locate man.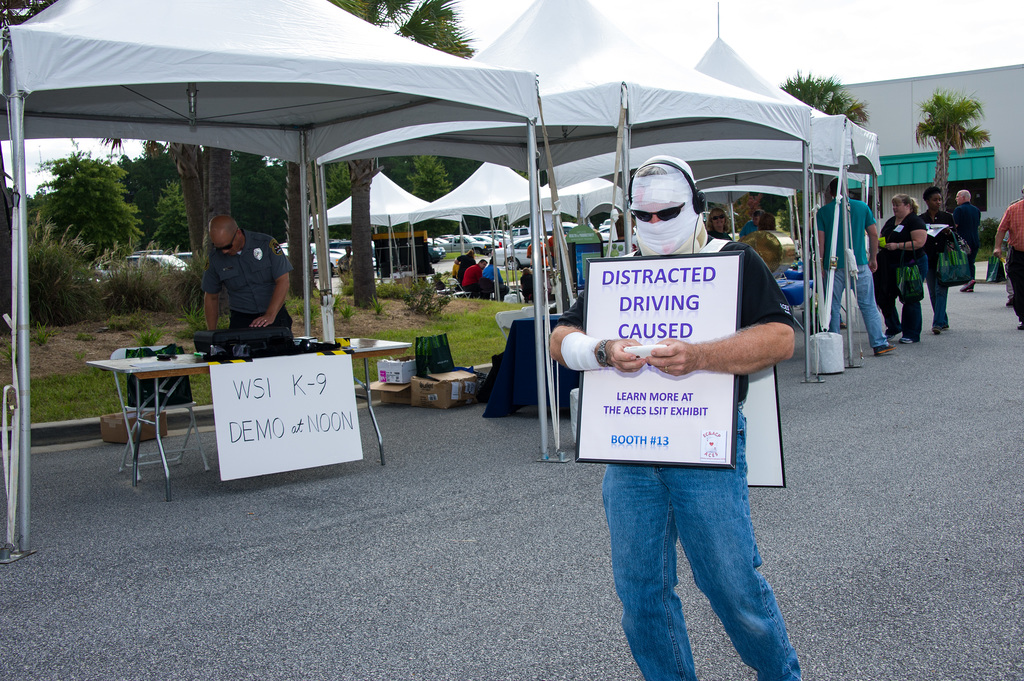
Bounding box: 1002,245,1014,308.
